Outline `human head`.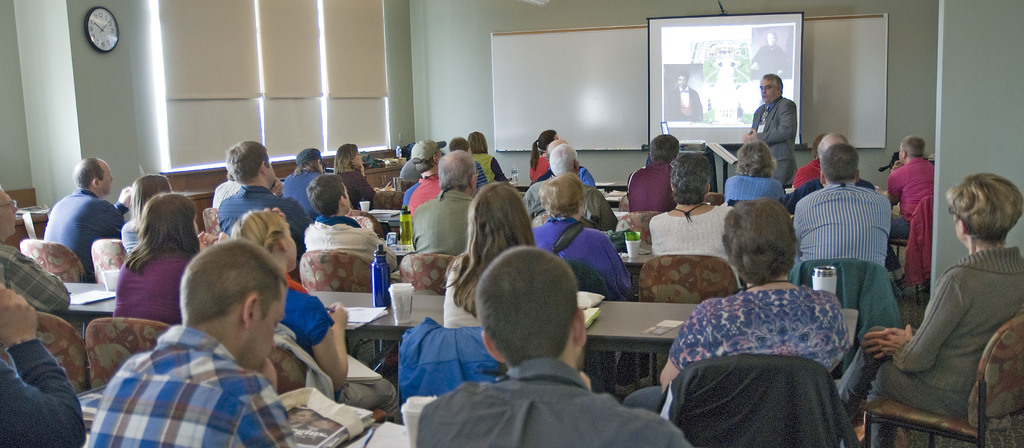
Outline: left=548, top=137, right=570, bottom=154.
